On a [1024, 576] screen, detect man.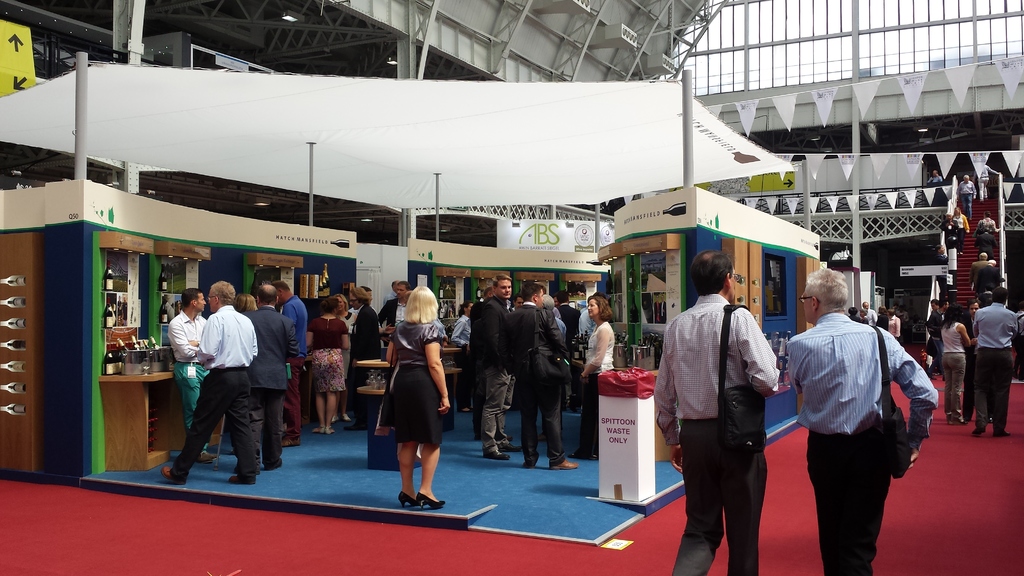
box=[496, 284, 581, 468].
